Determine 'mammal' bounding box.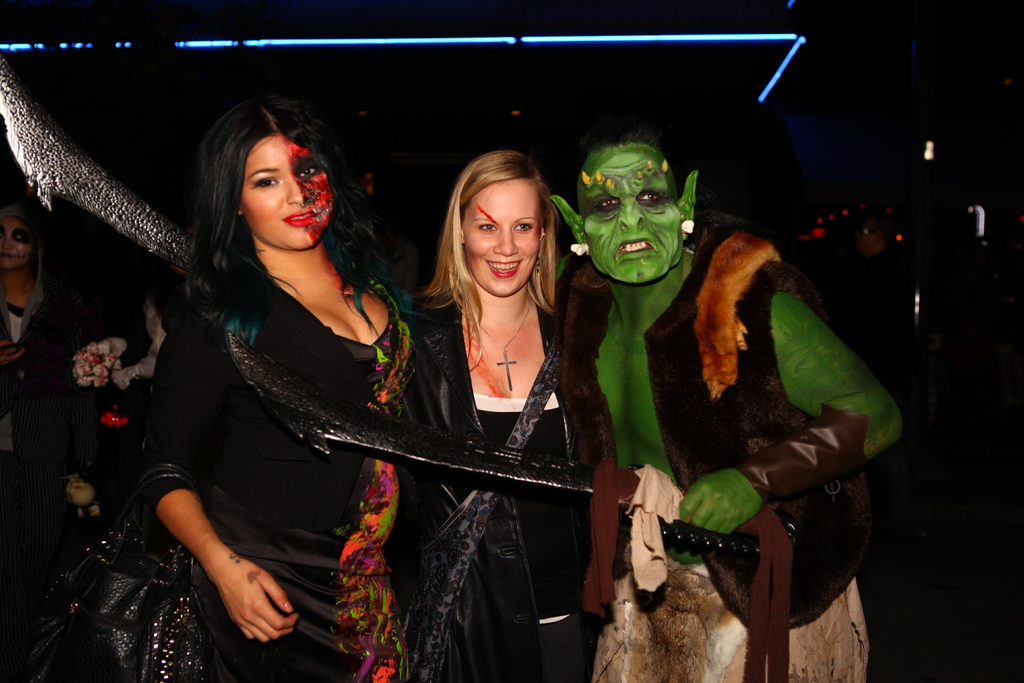
Determined: <box>408,154,603,682</box>.
